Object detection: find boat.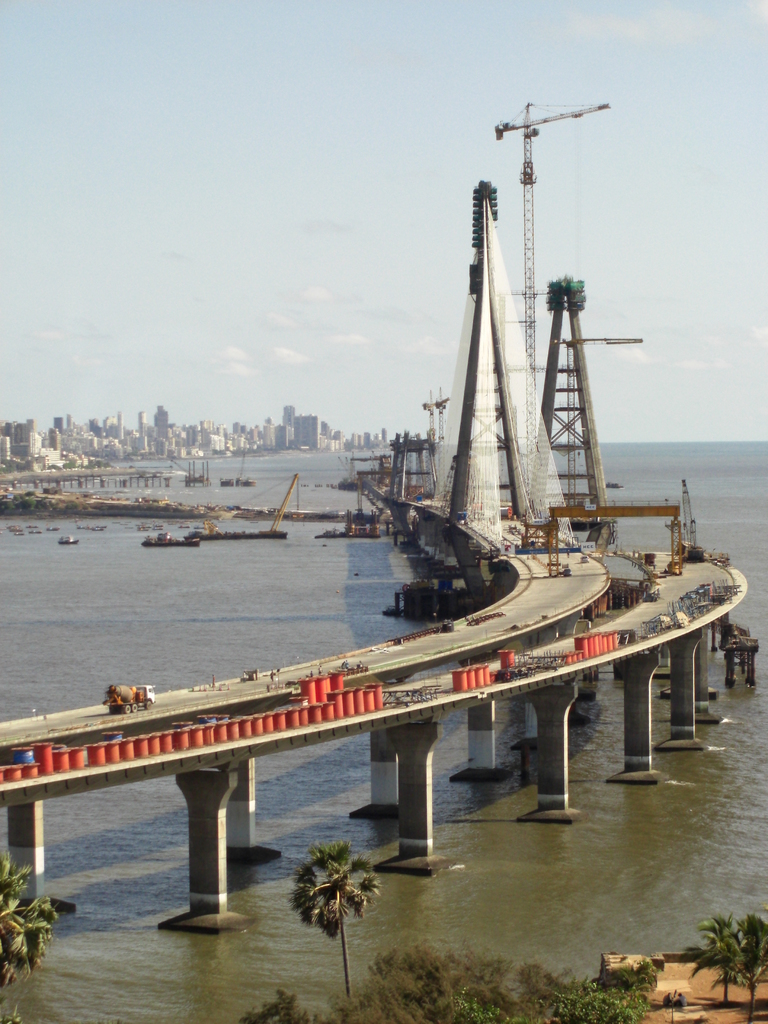
(x1=141, y1=531, x2=199, y2=544).
